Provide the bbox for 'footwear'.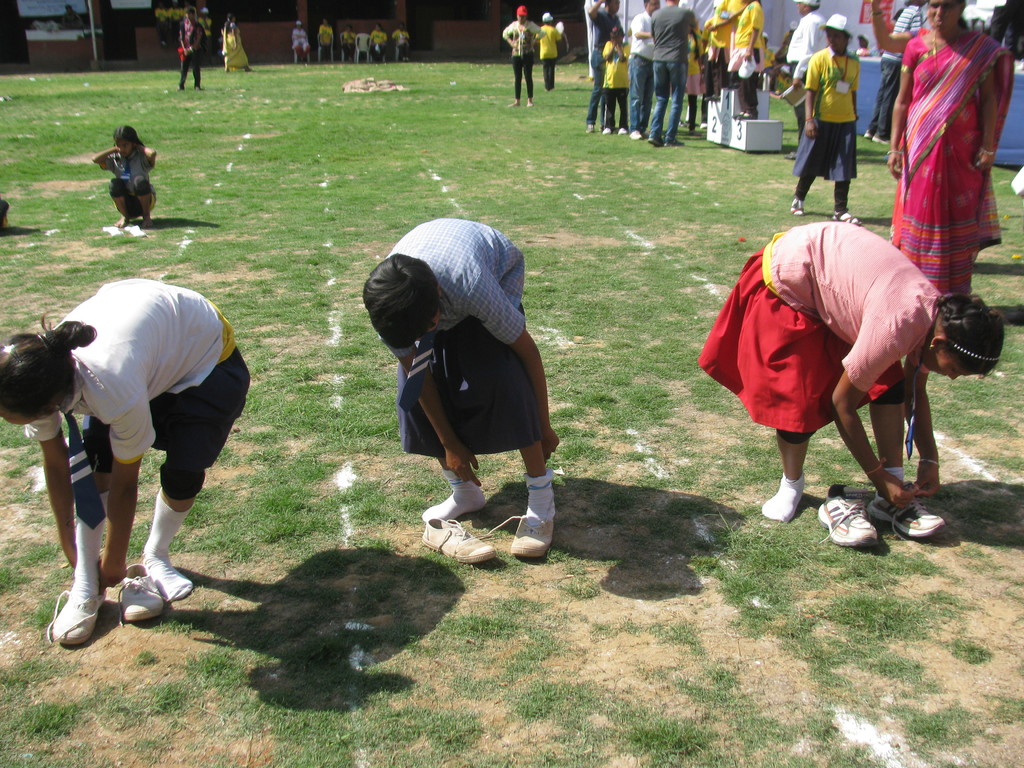
[x1=526, y1=99, x2=533, y2=107].
